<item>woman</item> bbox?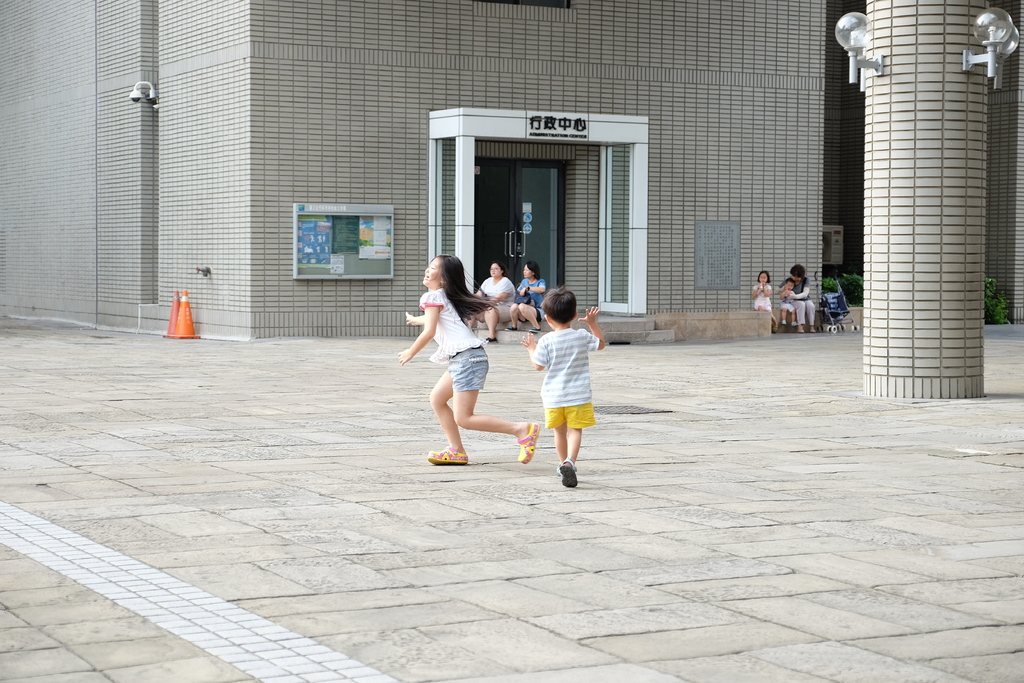
BBox(470, 261, 516, 340)
